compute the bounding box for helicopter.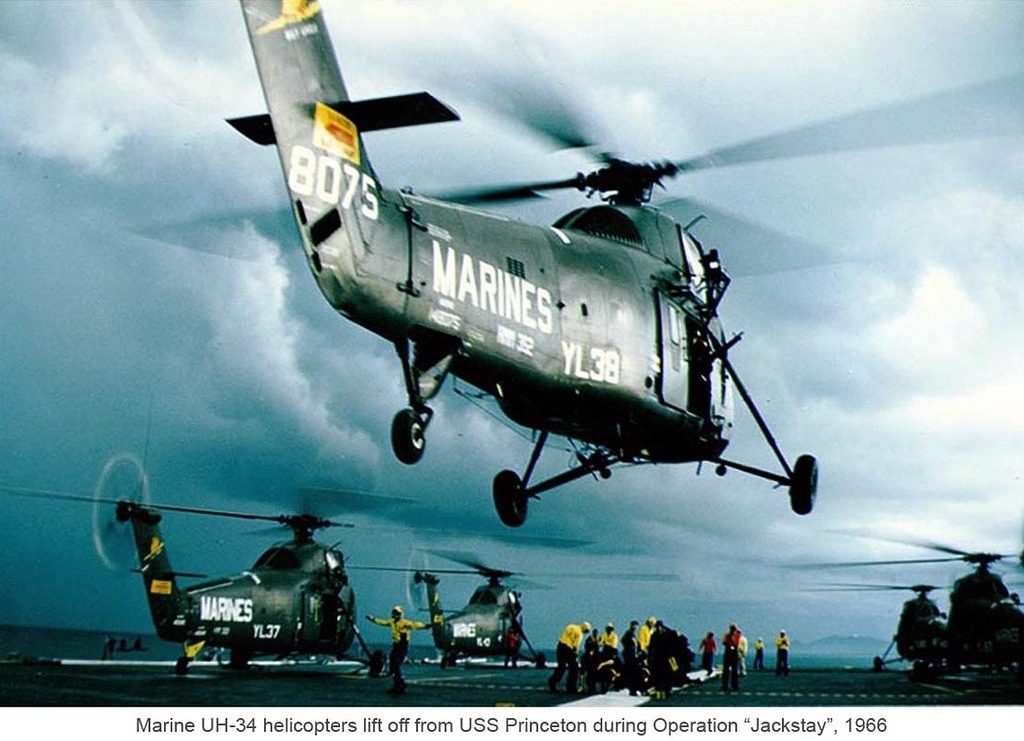
box(793, 579, 1023, 670).
